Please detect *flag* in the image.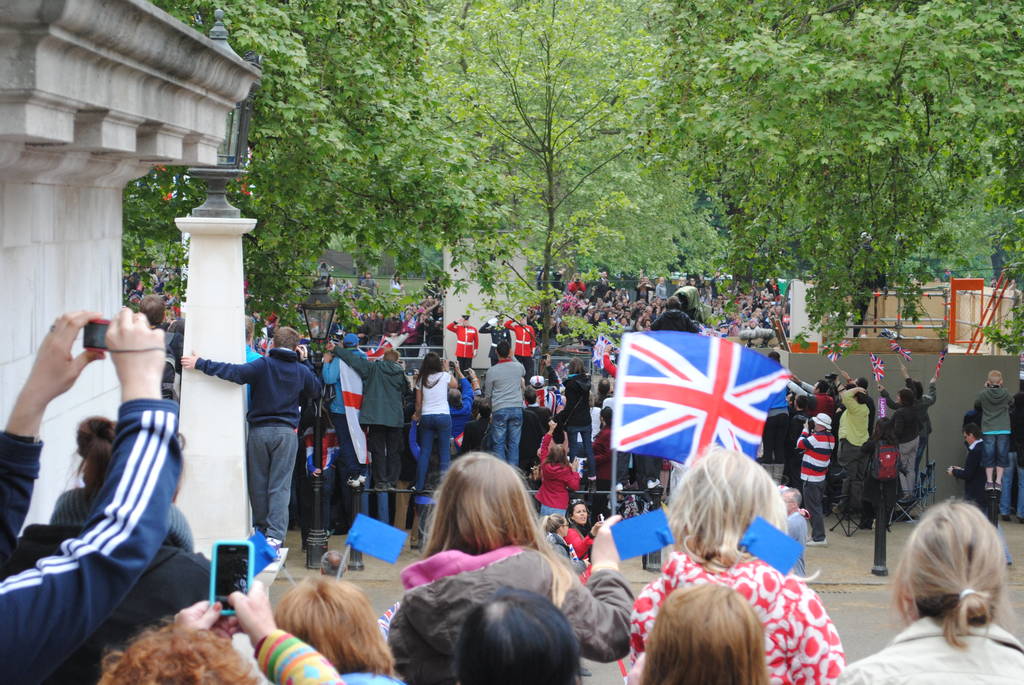
detection(348, 513, 406, 565).
